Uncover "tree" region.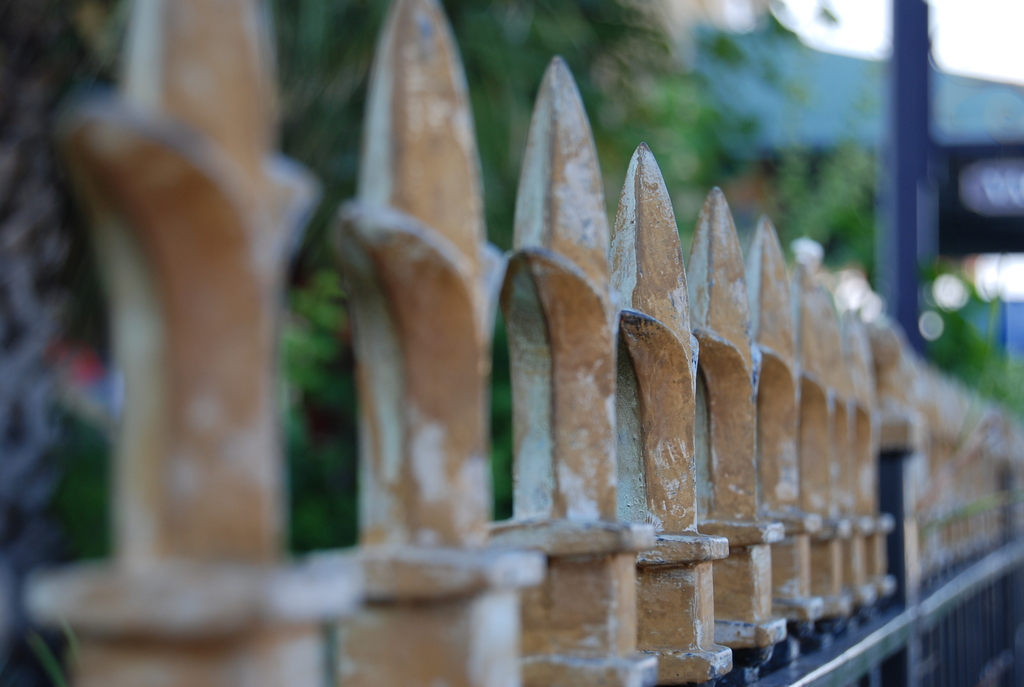
Uncovered: region(68, 0, 1023, 686).
